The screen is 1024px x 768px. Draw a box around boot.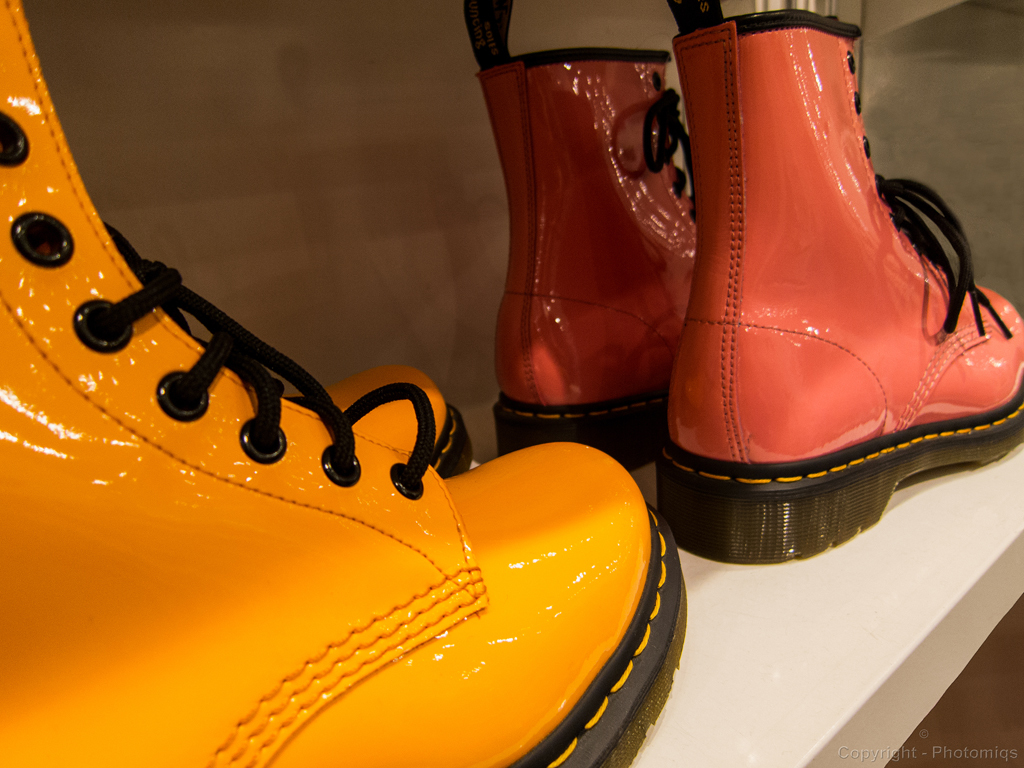
l=0, t=0, r=681, b=767.
